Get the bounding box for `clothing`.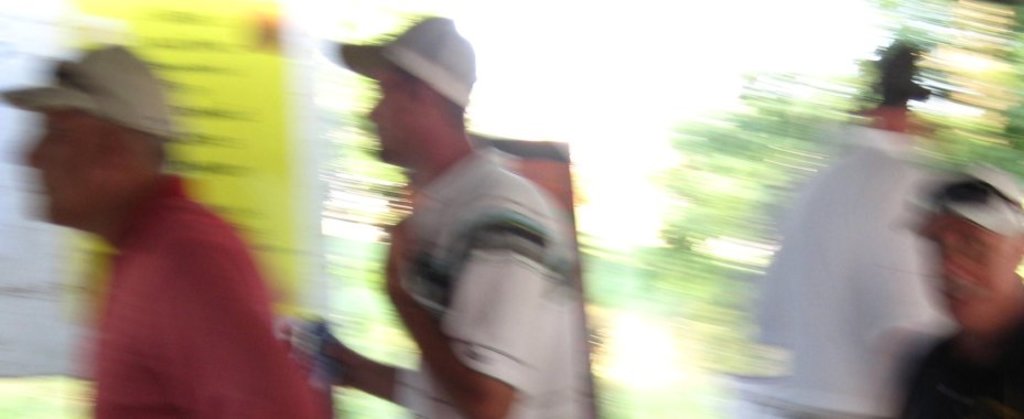
detection(365, 98, 614, 418).
